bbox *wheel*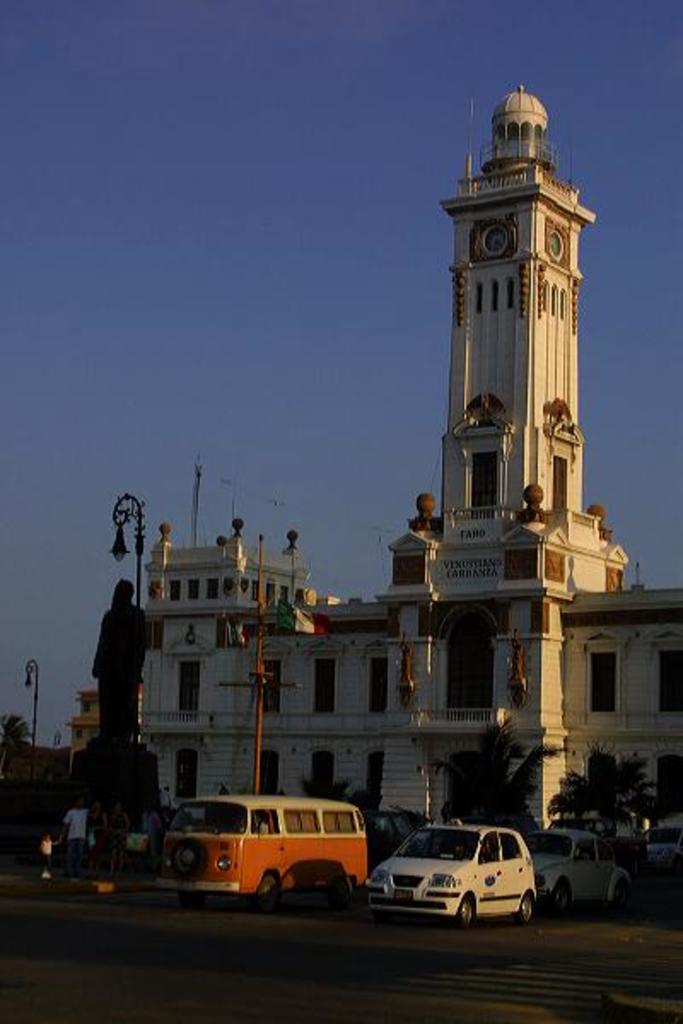
[left=458, top=898, right=475, bottom=928]
